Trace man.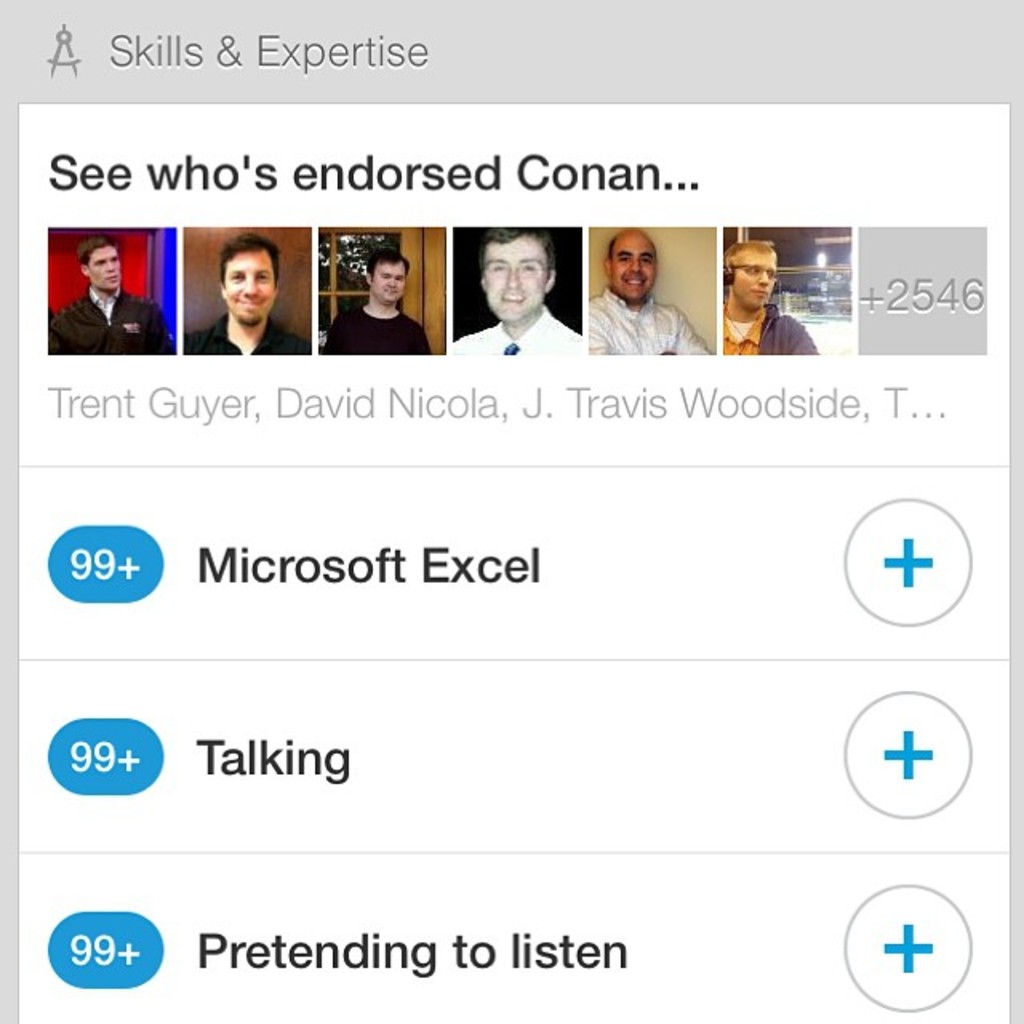
Traced to {"x1": 189, "y1": 237, "x2": 307, "y2": 354}.
